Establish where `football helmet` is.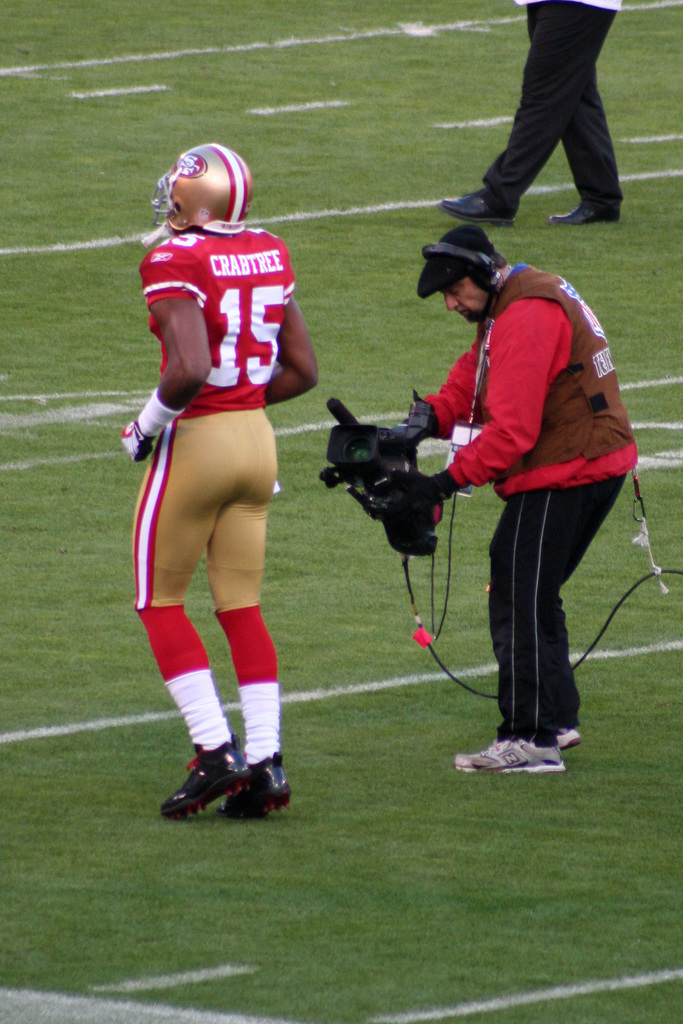
Established at x1=143, y1=145, x2=251, y2=236.
